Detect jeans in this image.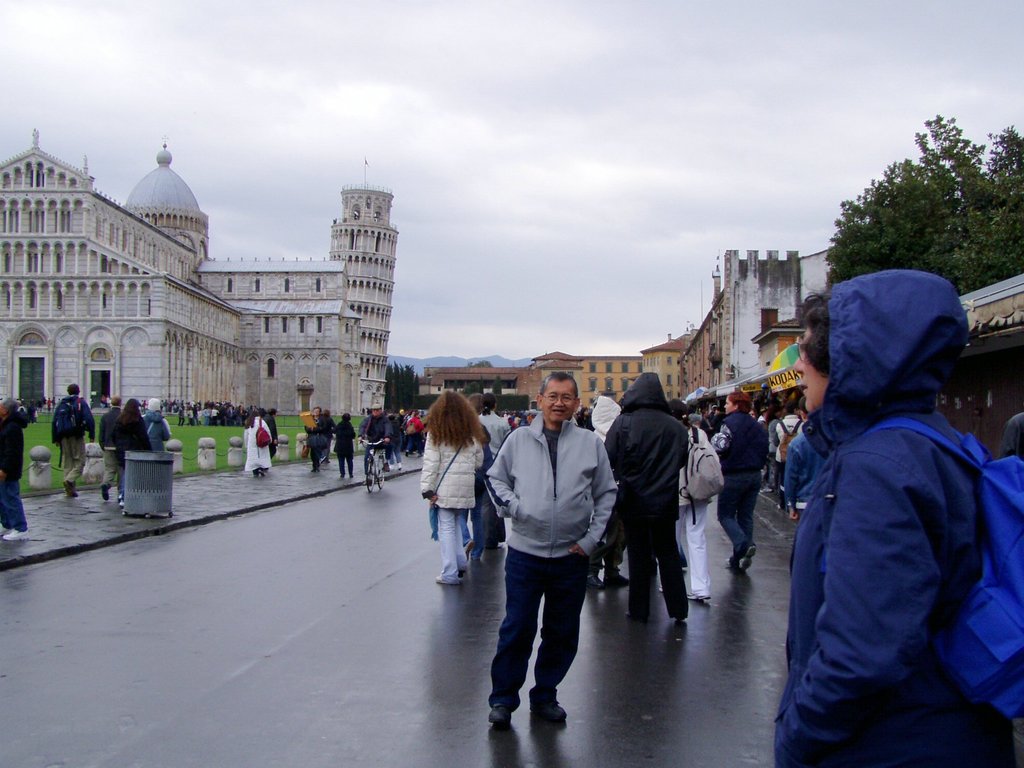
Detection: pyautogui.locateOnScreen(307, 435, 323, 467).
